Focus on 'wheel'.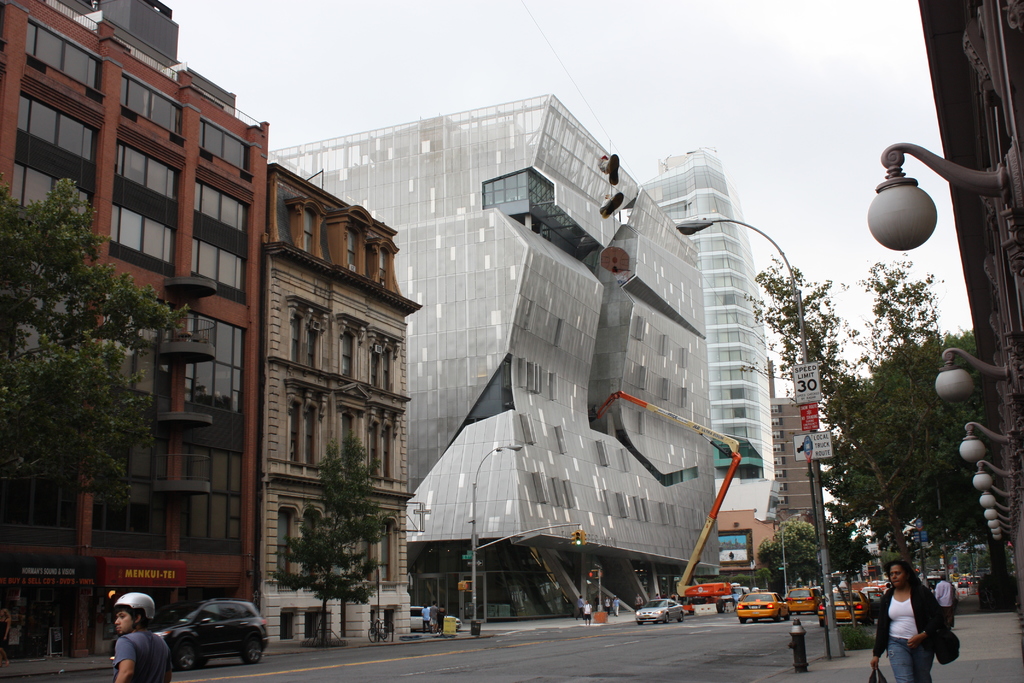
Focused at rect(750, 617, 756, 625).
